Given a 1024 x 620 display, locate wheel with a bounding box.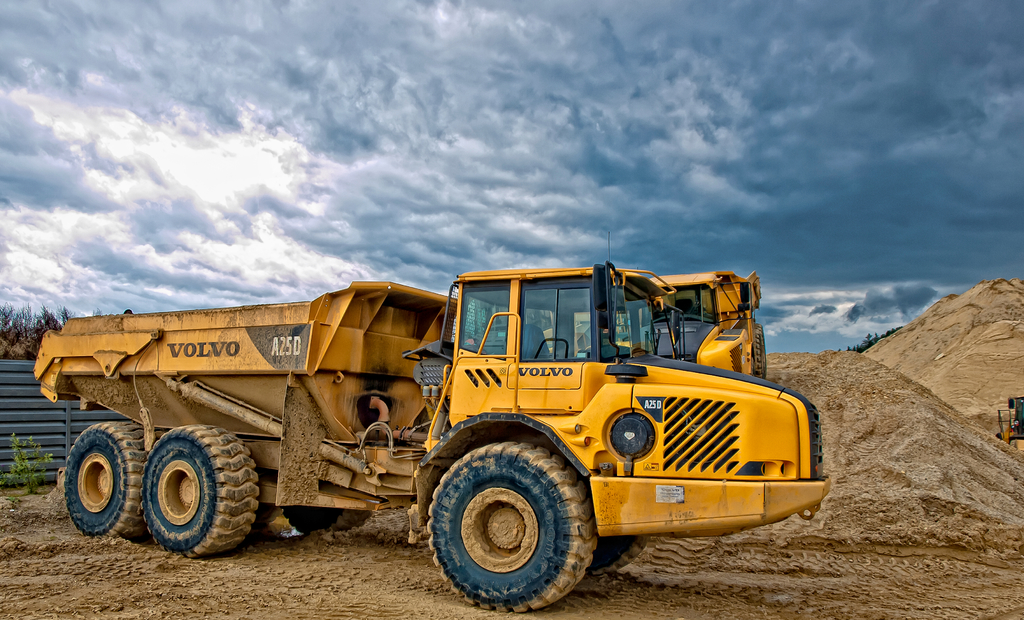
Located: 140,422,261,553.
